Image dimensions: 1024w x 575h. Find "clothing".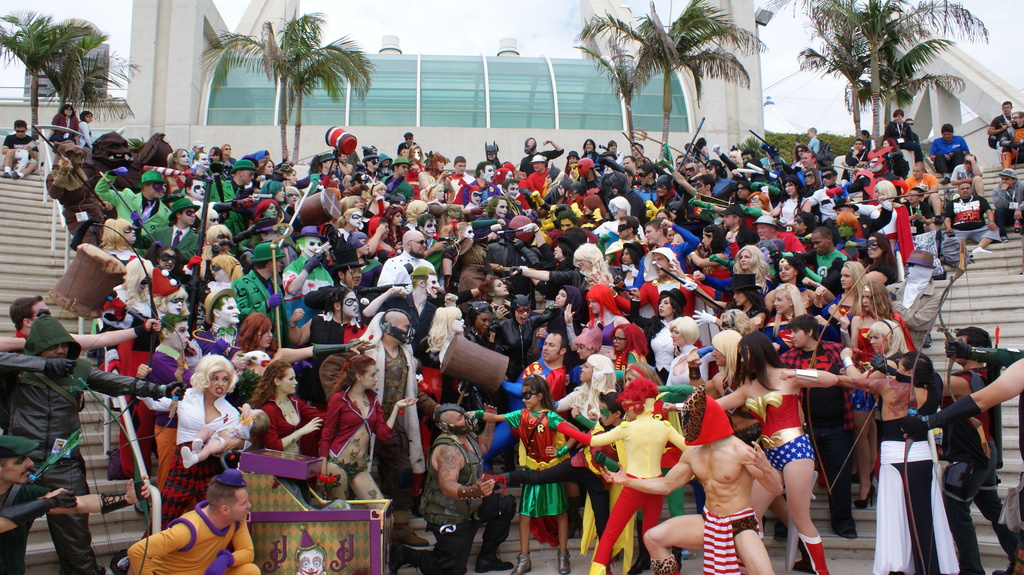
detection(607, 152, 622, 176).
